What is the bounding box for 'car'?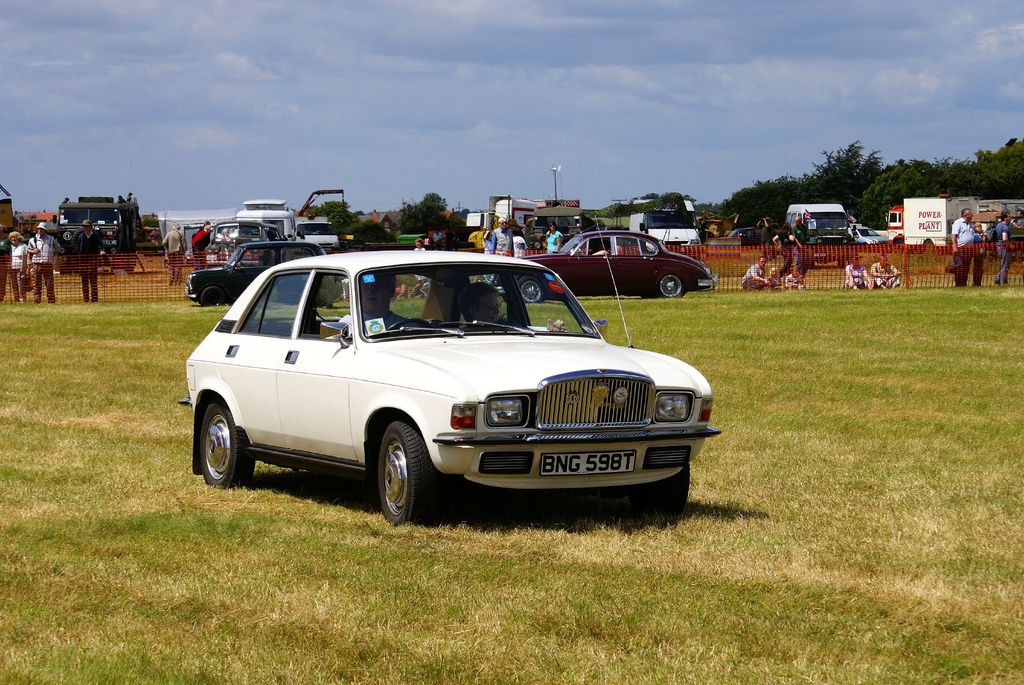
BBox(493, 224, 719, 296).
